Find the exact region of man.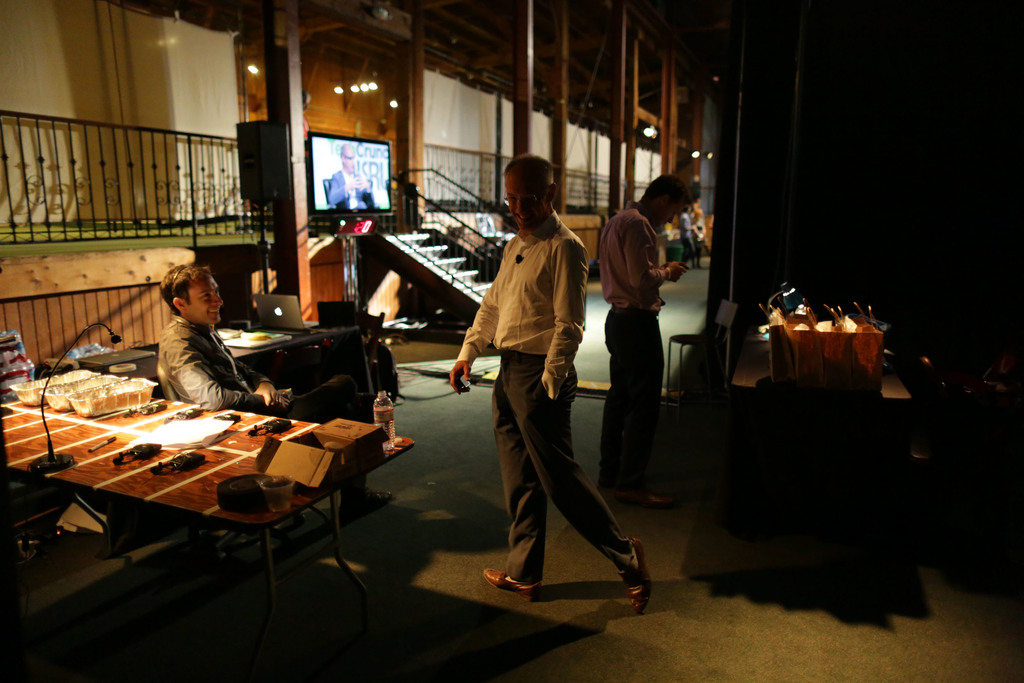
Exact region: box=[465, 186, 630, 614].
